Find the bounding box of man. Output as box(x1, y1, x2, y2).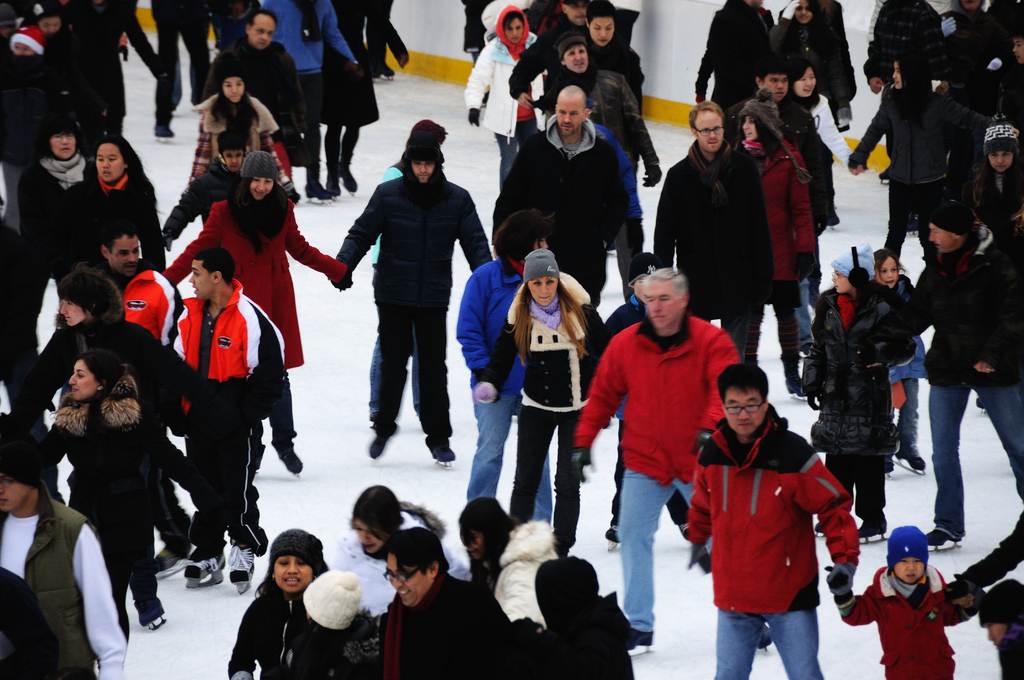
box(541, 31, 664, 186).
